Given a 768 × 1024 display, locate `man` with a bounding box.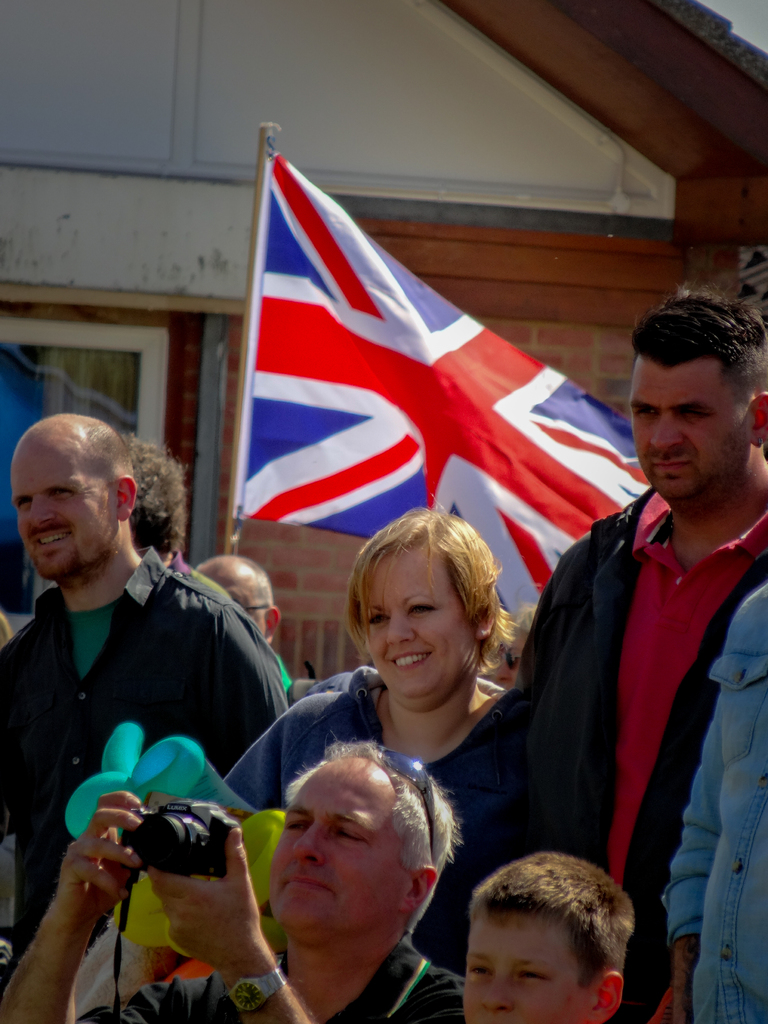
Located: (0,737,464,1023).
